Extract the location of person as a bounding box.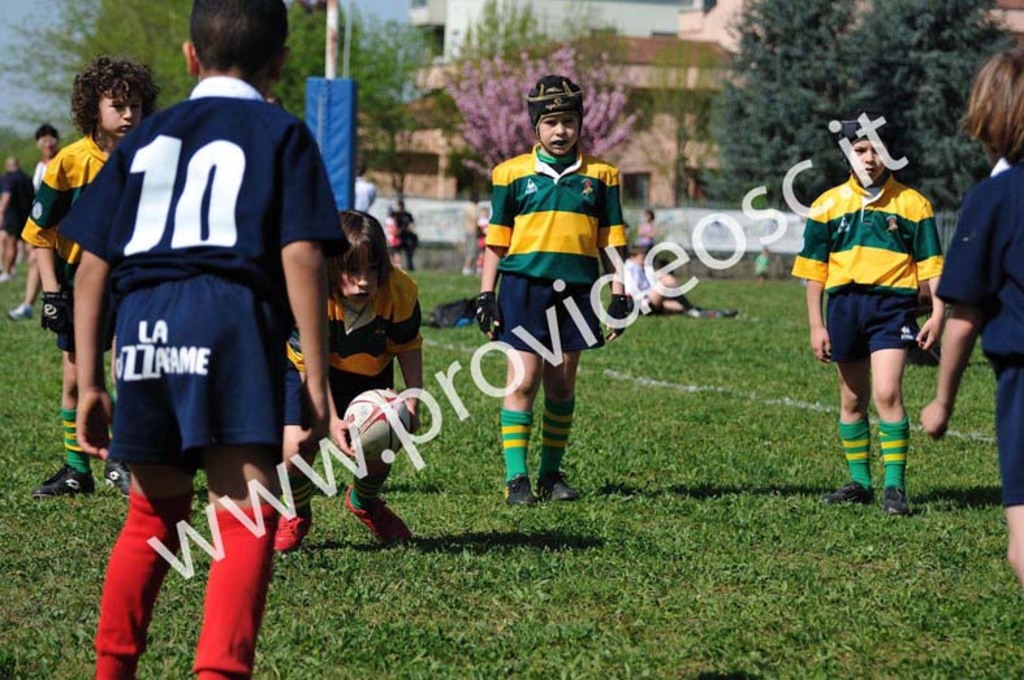
[472,73,626,511].
